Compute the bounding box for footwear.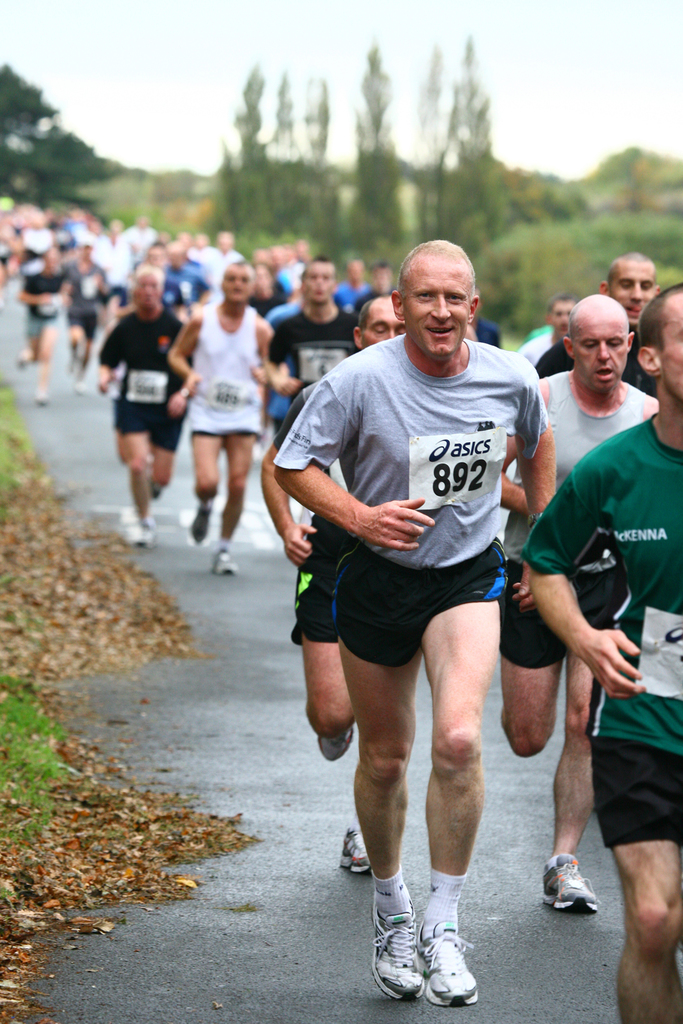
pyautogui.locateOnScreen(322, 728, 351, 765).
